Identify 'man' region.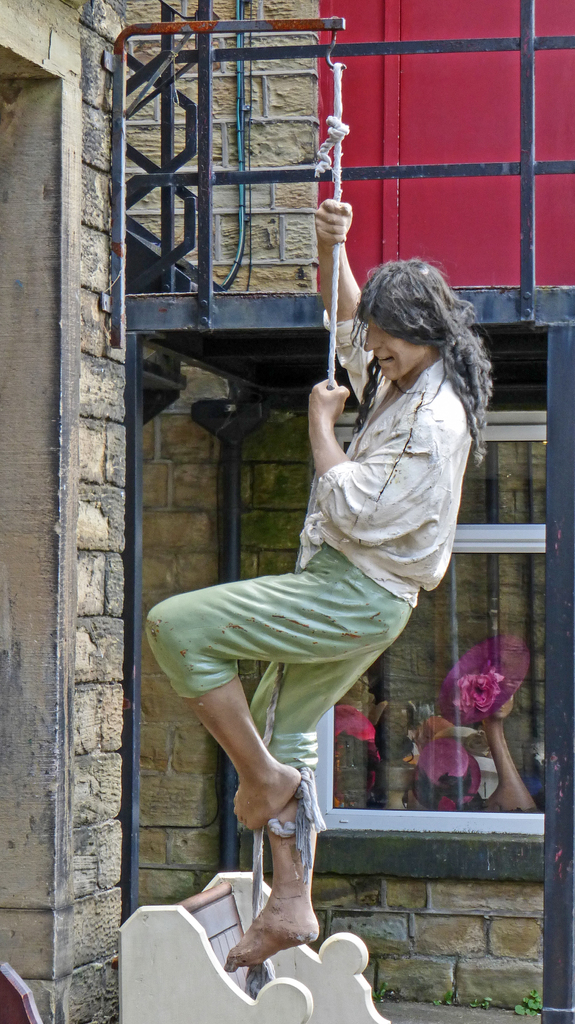
Region: 142, 198, 490, 976.
